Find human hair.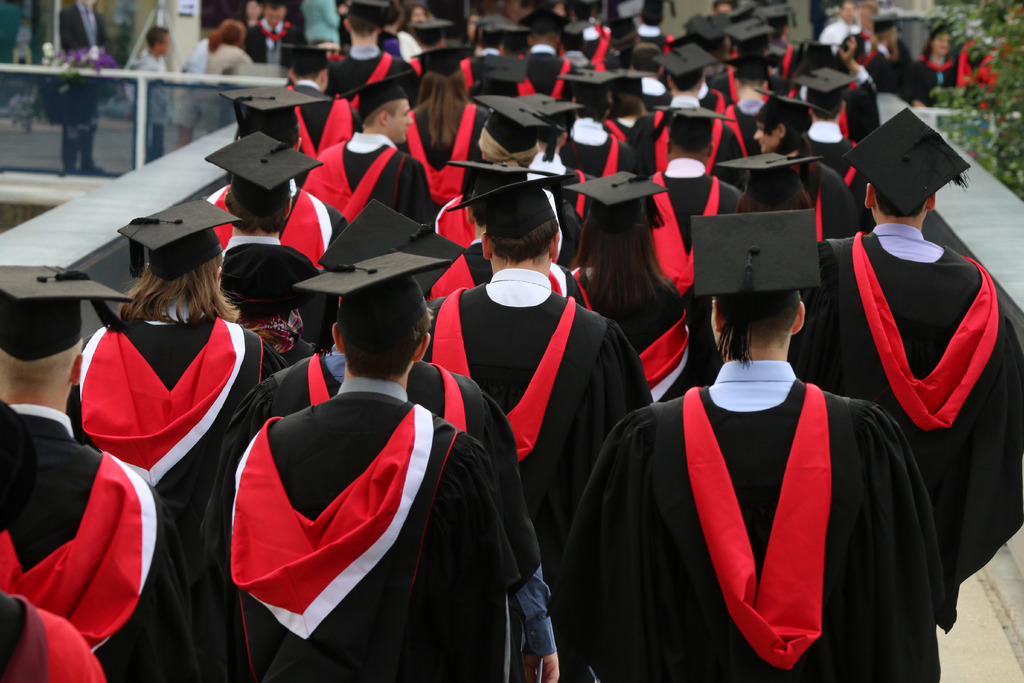
l=147, t=24, r=166, b=45.
